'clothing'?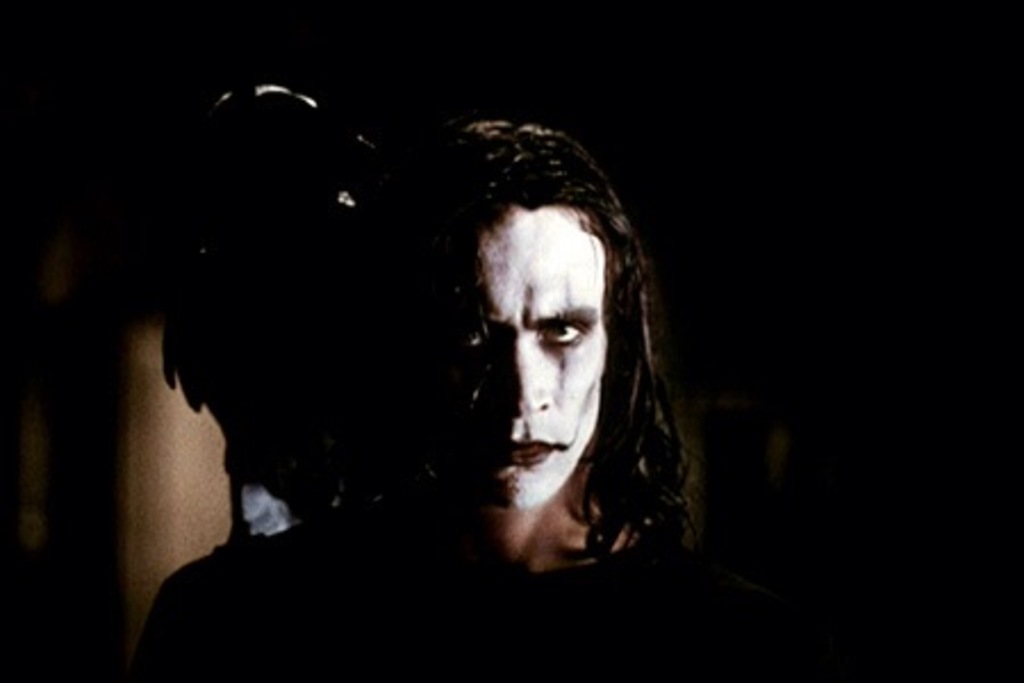
BBox(127, 505, 844, 681)
